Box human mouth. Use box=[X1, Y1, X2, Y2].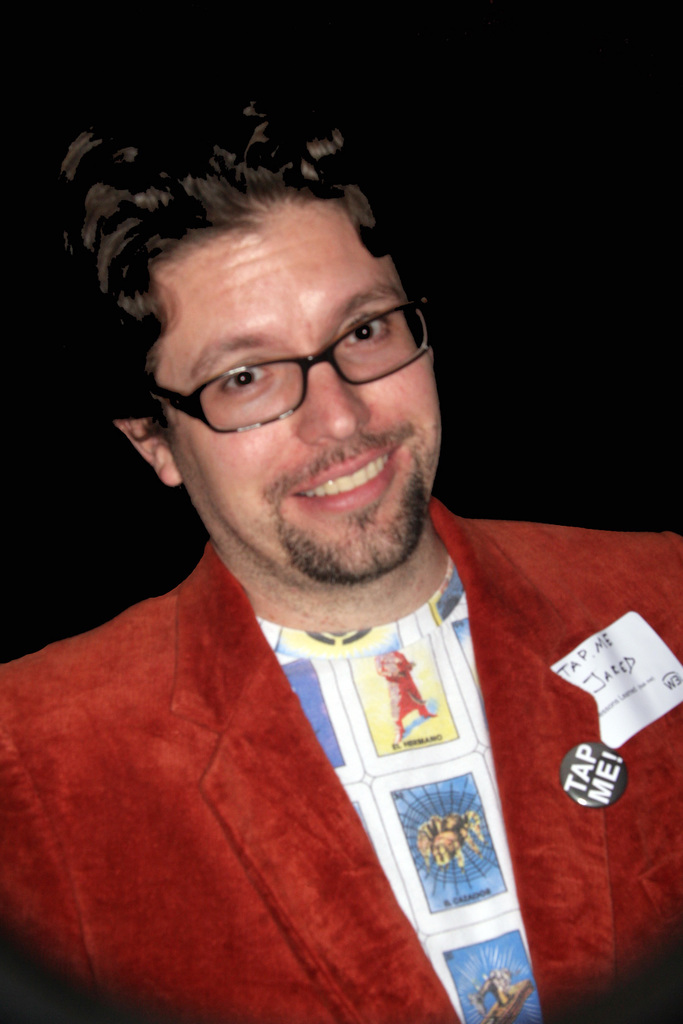
box=[296, 446, 406, 509].
